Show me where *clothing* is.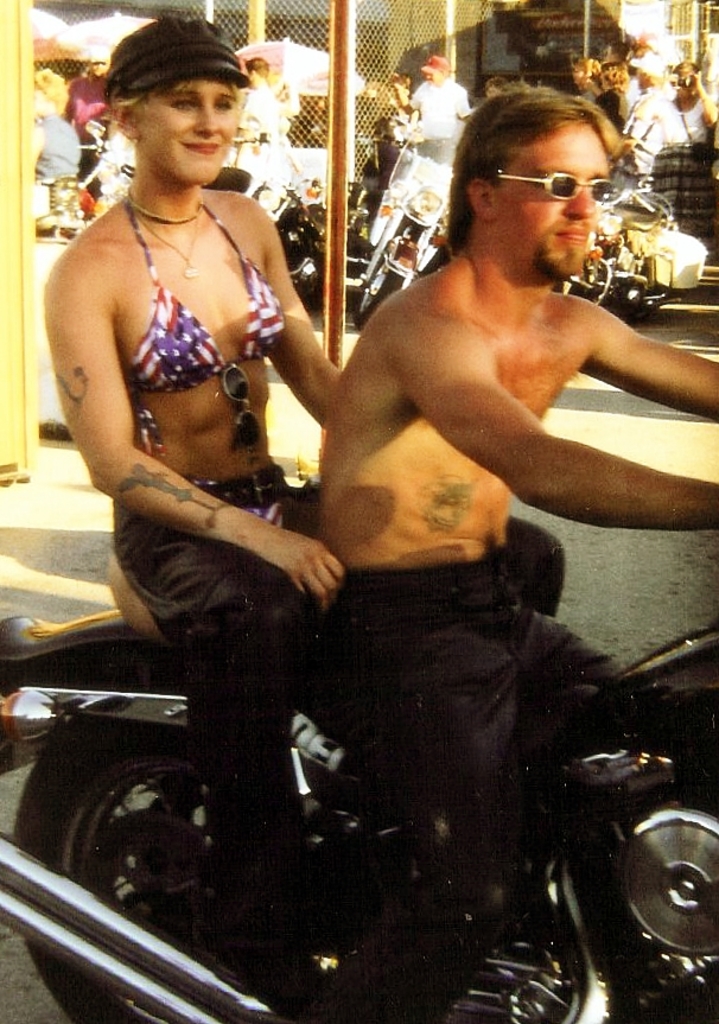
*clothing* is at l=62, t=75, r=108, b=198.
